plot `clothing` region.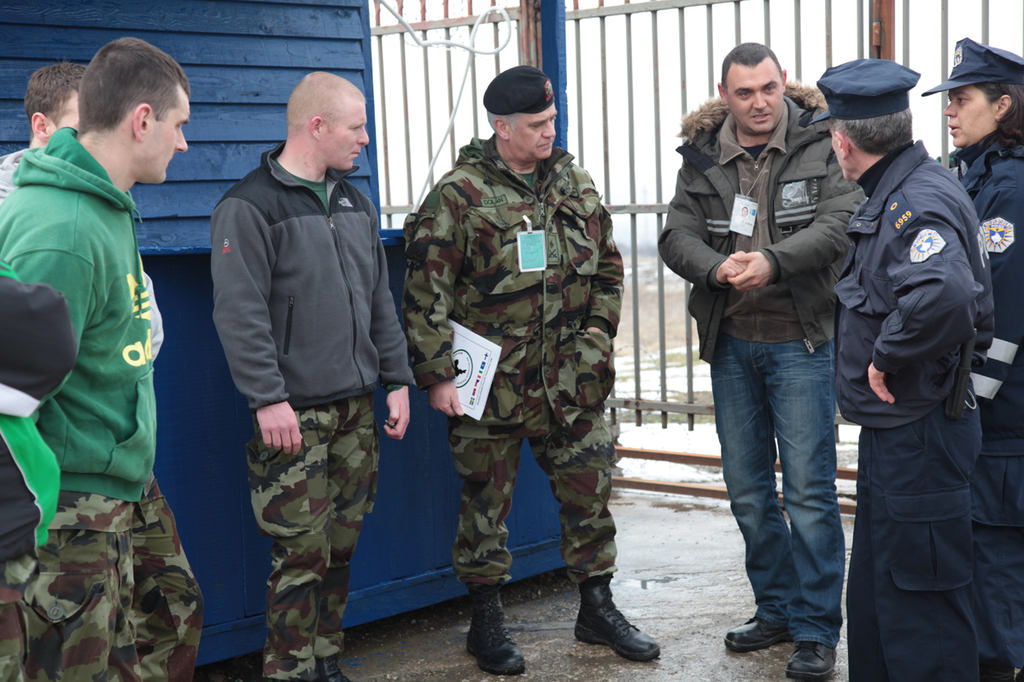
Plotted at pyautogui.locateOnScreen(0, 119, 205, 681).
